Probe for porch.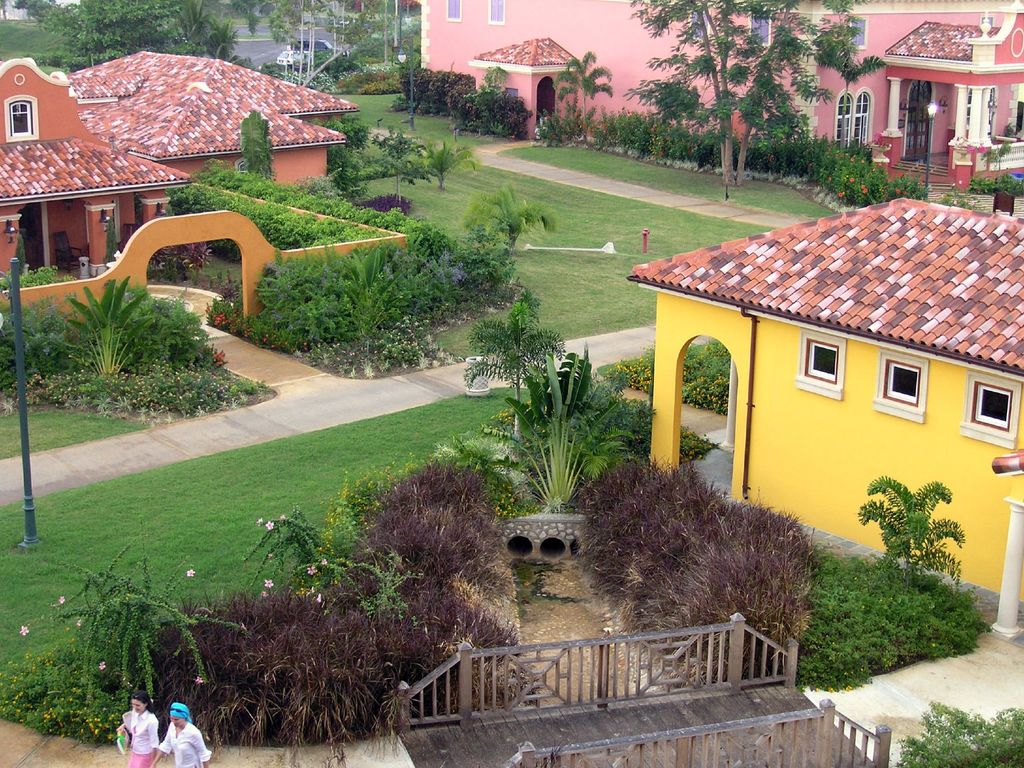
Probe result: BBox(0, 185, 408, 338).
